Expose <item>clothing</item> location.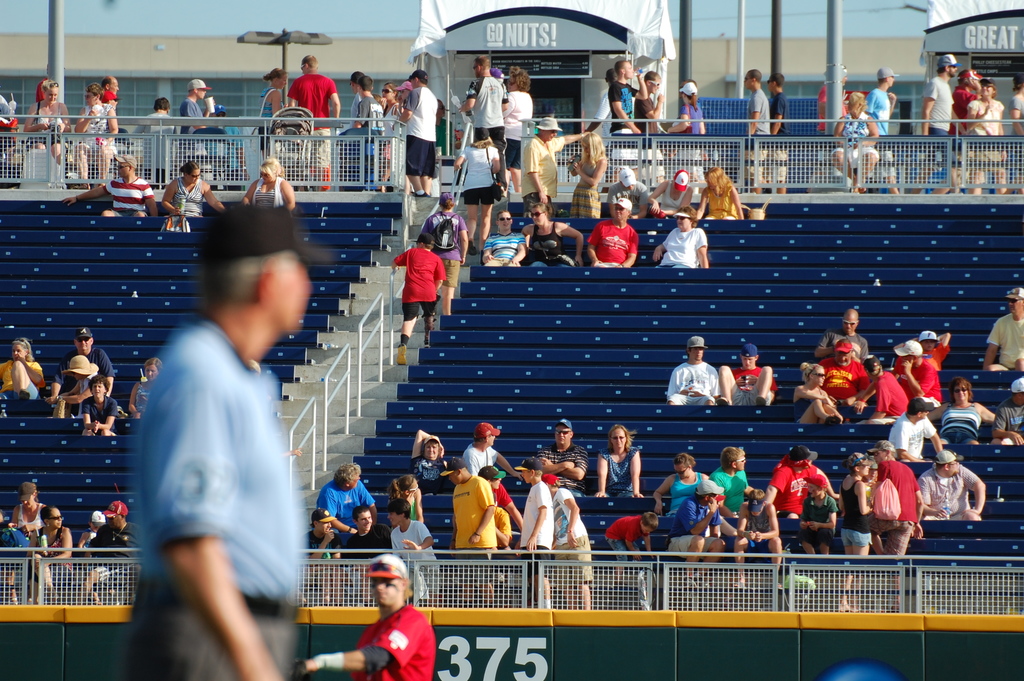
Exposed at region(522, 481, 554, 577).
